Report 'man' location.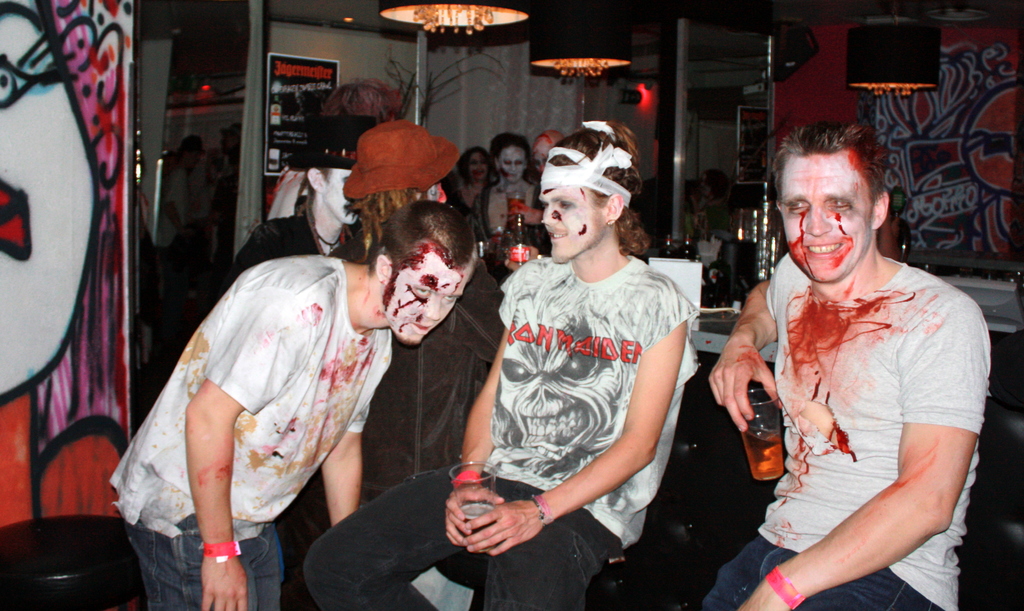
Report: (700, 88, 993, 610).
